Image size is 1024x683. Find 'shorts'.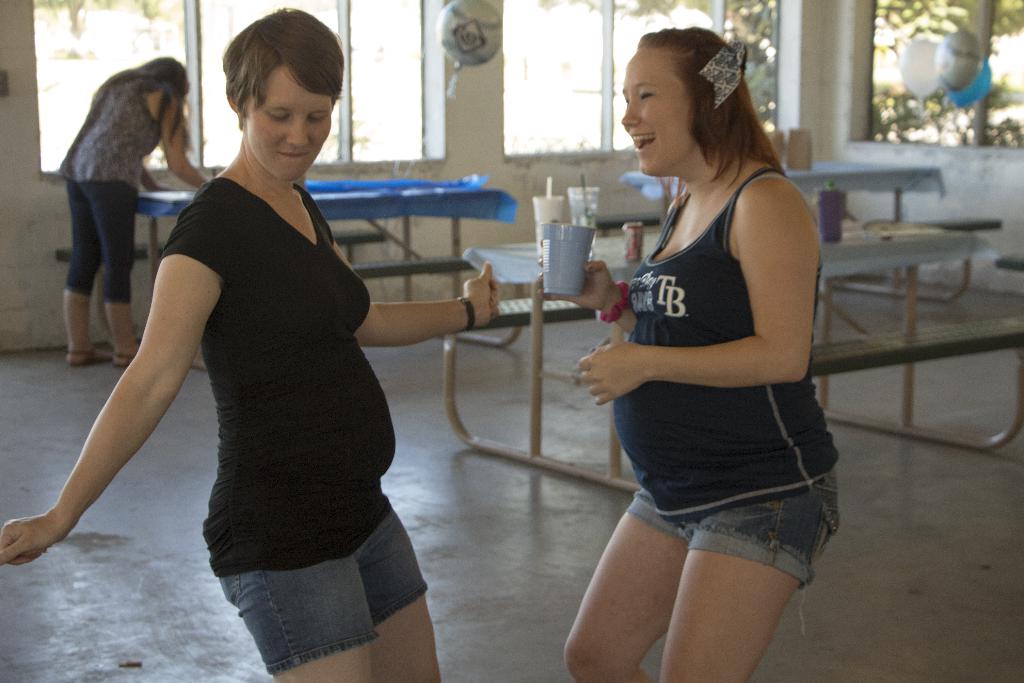
box=[218, 512, 429, 676].
